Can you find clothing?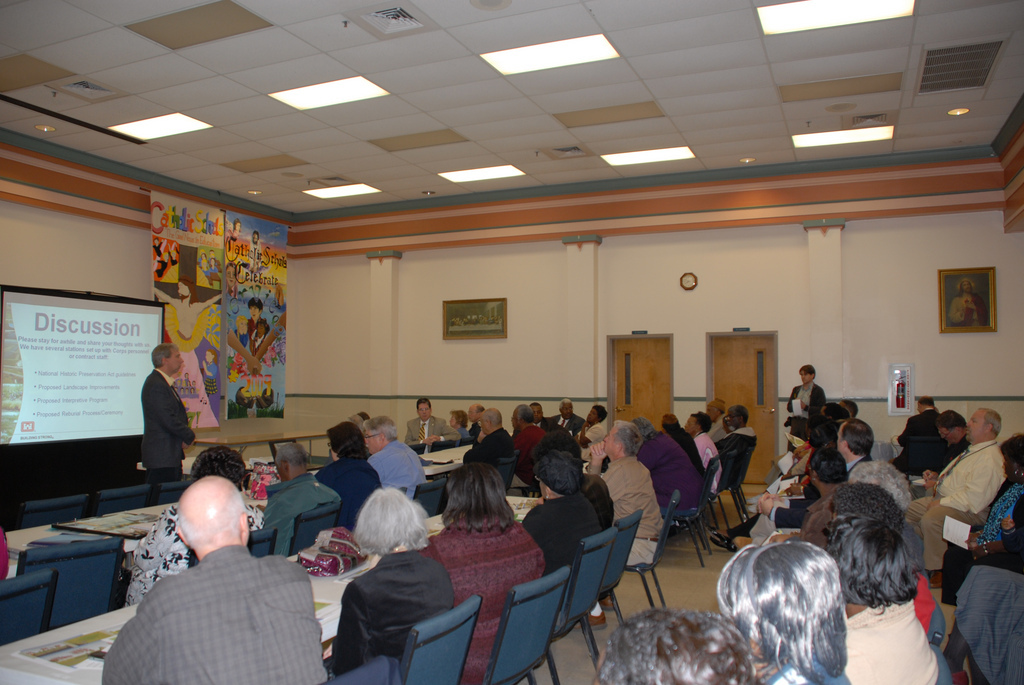
Yes, bounding box: 924:446:1007:576.
